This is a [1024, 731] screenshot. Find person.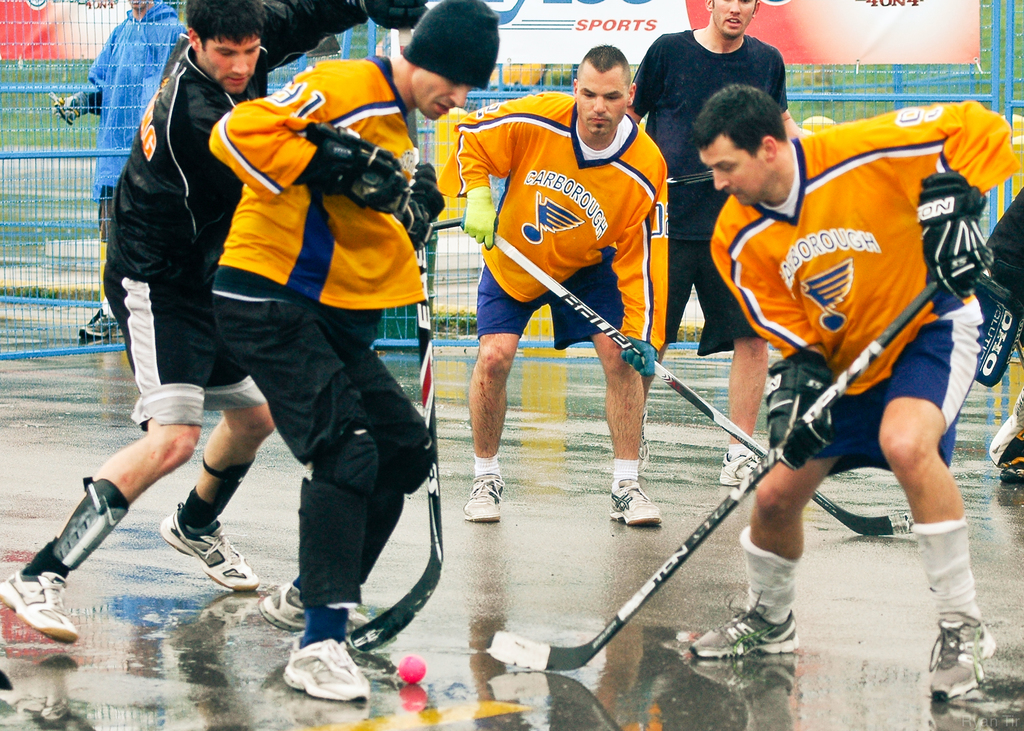
Bounding box: bbox=(686, 80, 1020, 707).
